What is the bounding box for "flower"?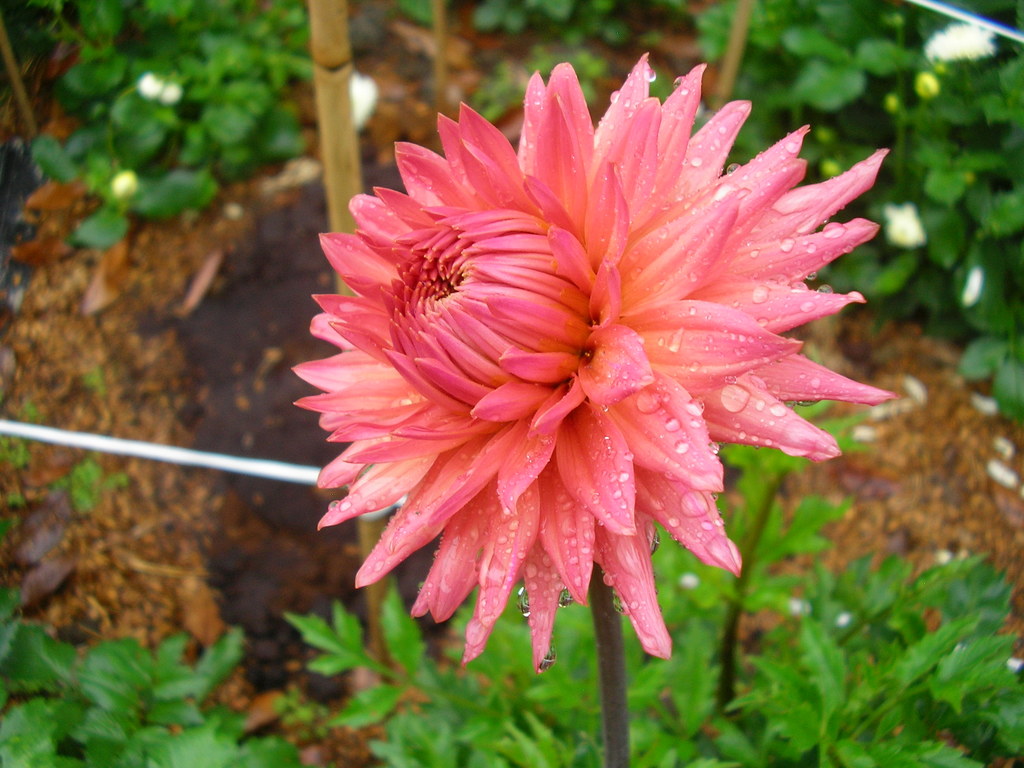
bbox(915, 72, 936, 95).
